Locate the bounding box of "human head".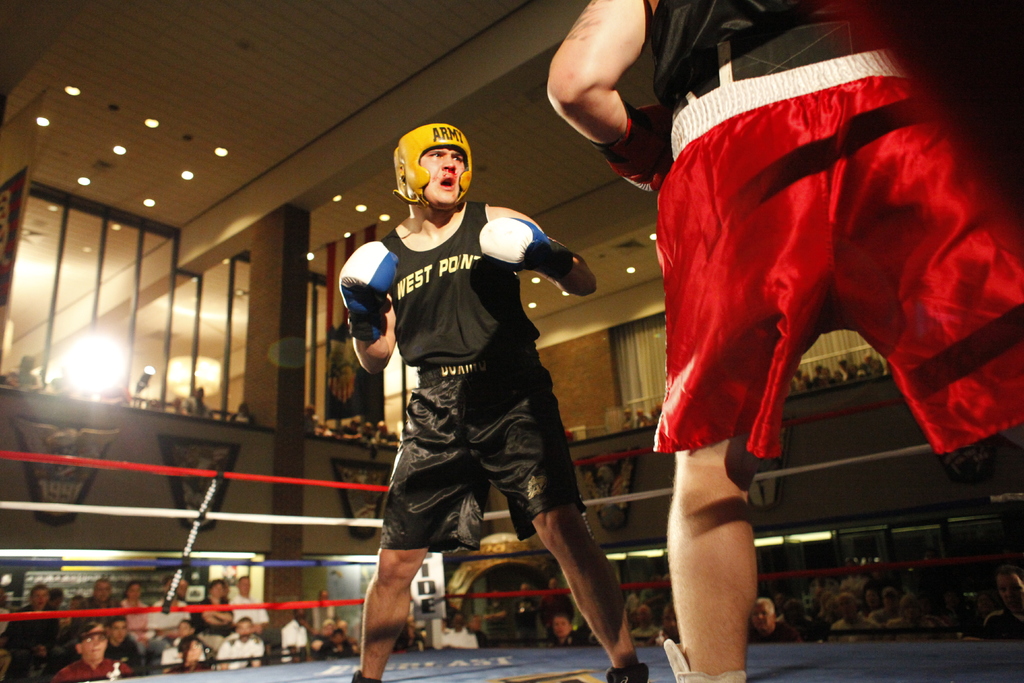
Bounding box: bbox=[240, 575, 252, 593].
